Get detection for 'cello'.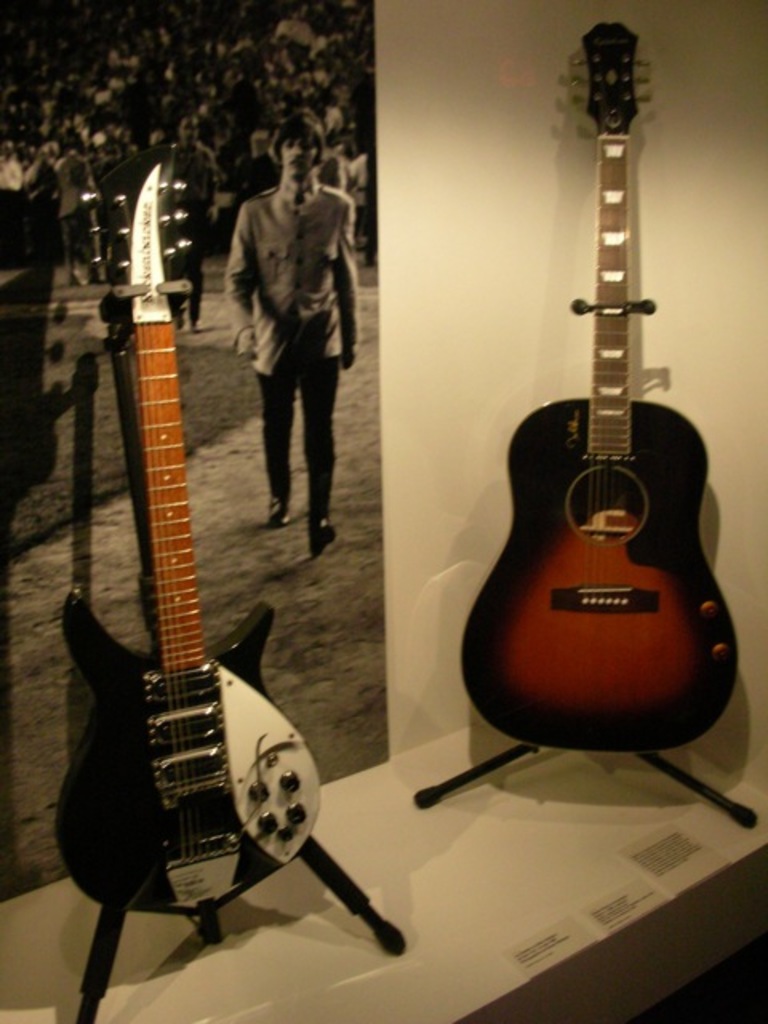
Detection: <box>38,166,344,947</box>.
